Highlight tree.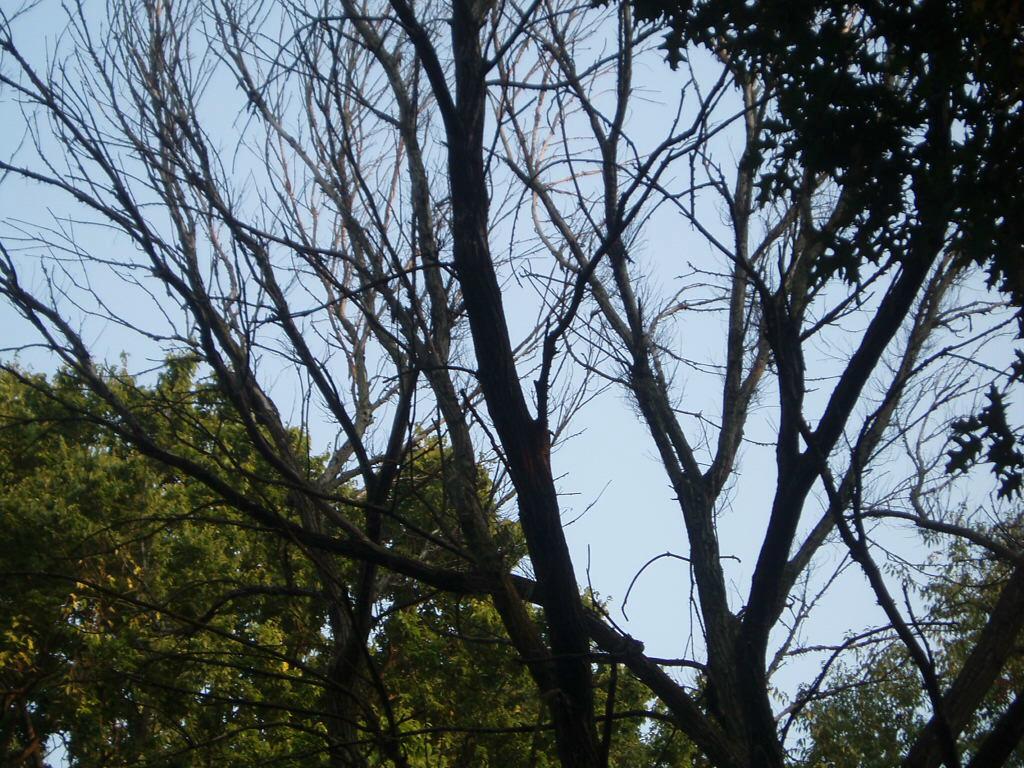
Highlighted region: pyautogui.locateOnScreen(0, 342, 653, 767).
